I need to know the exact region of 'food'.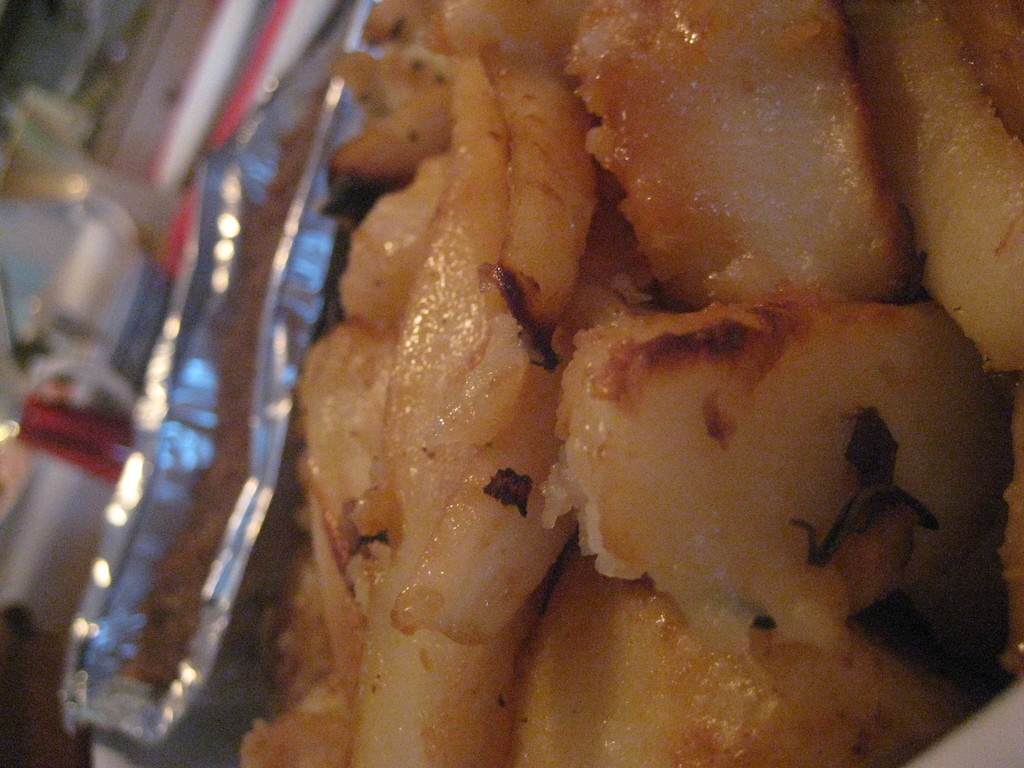
Region: <bbox>216, 32, 964, 764</bbox>.
